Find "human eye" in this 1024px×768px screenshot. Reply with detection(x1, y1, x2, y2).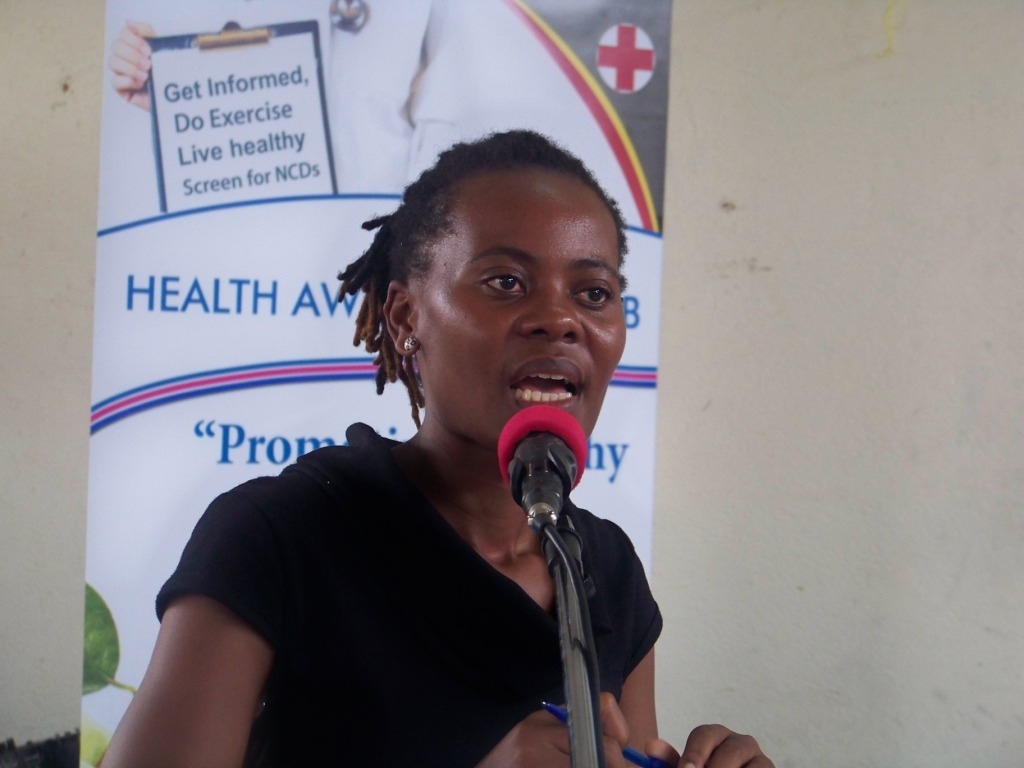
detection(474, 261, 524, 299).
